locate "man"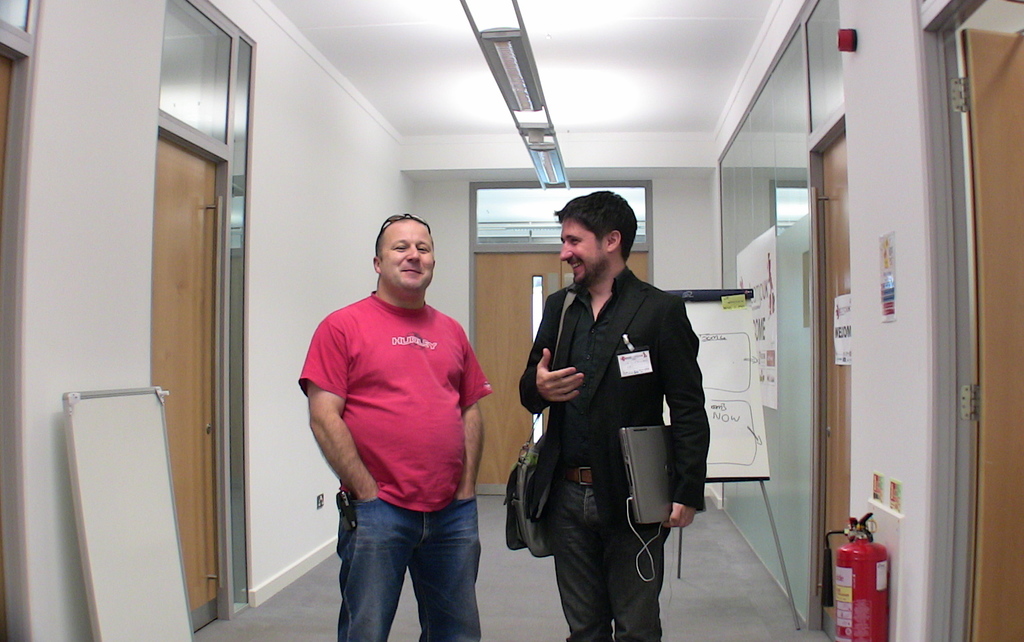
locate(495, 187, 713, 641)
